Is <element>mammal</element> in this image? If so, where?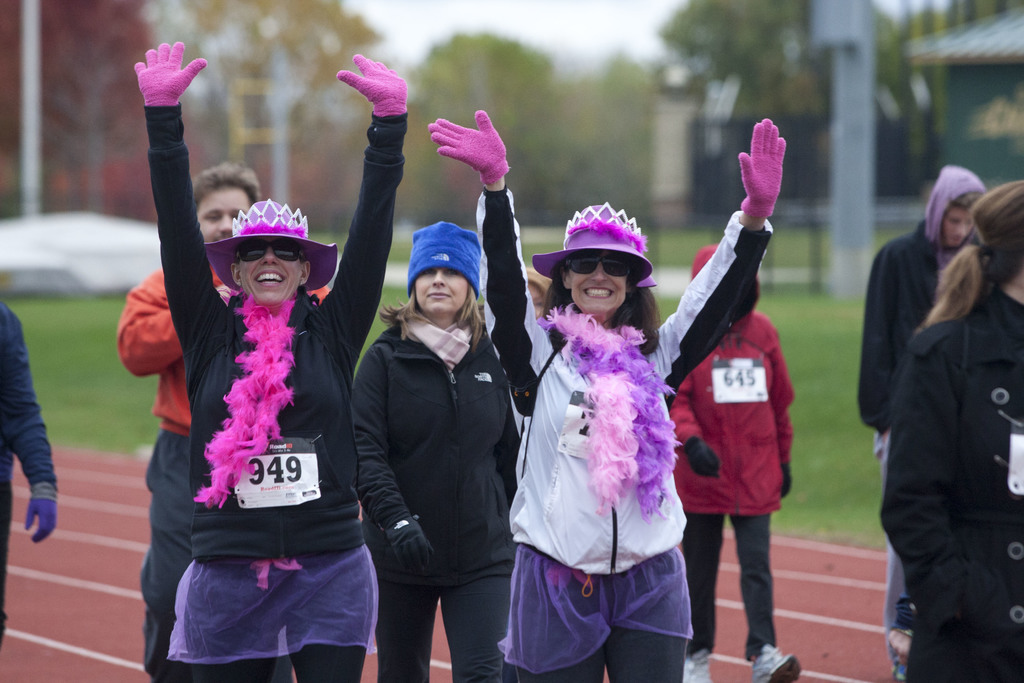
Yes, at box=[355, 218, 520, 682].
